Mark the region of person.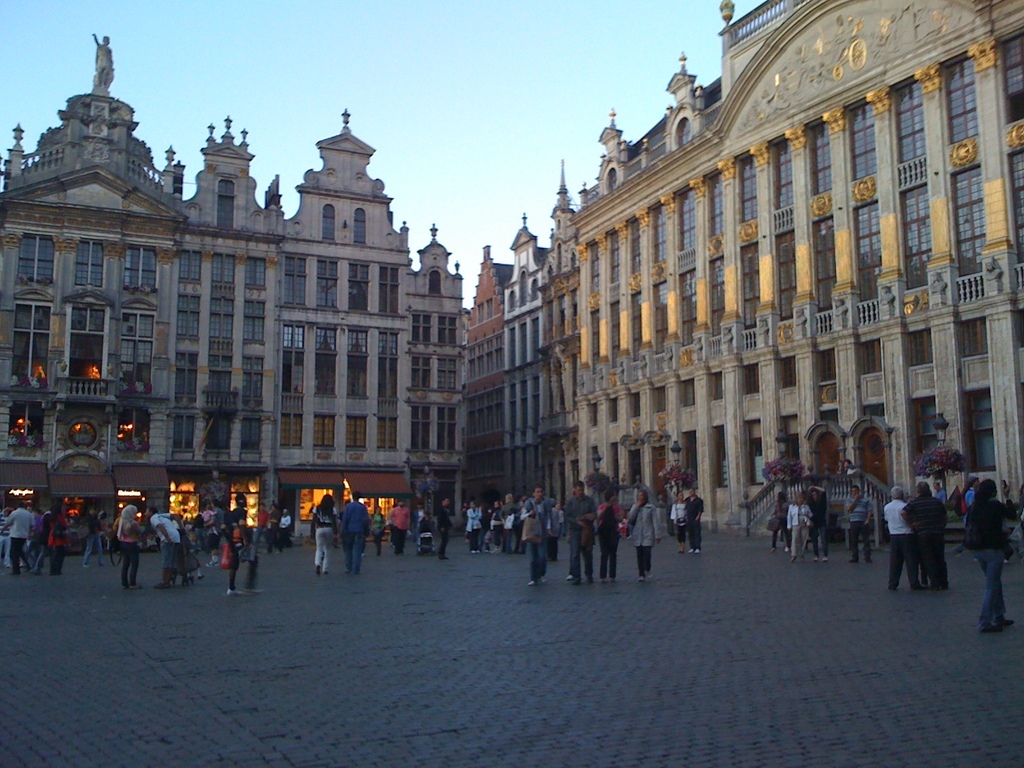
Region: box=[243, 515, 259, 591].
